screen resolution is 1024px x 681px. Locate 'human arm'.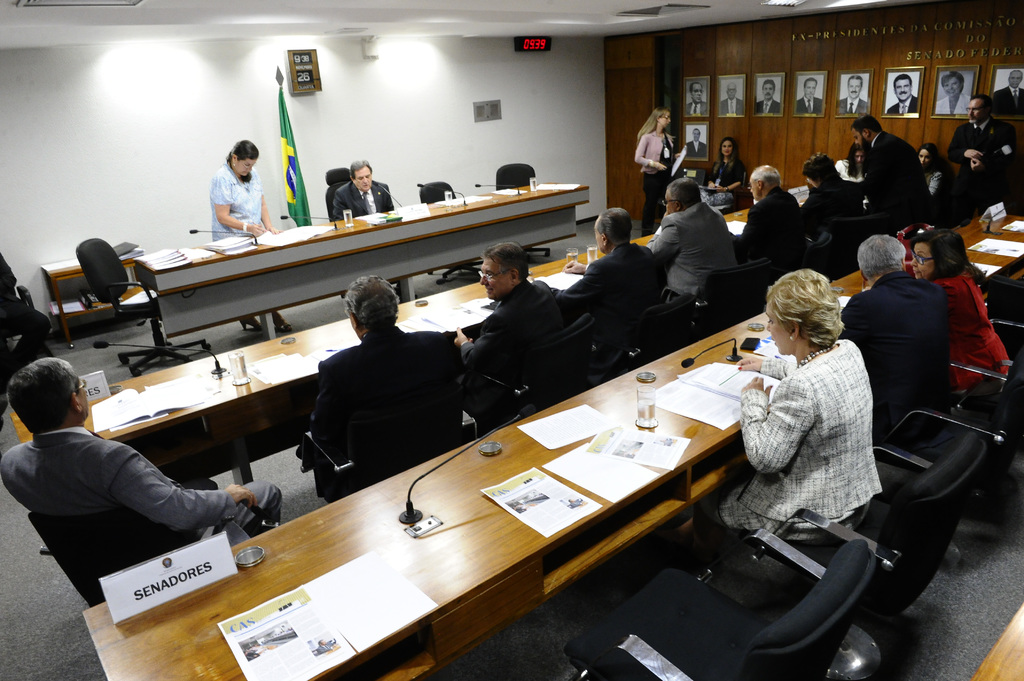
crop(554, 271, 584, 289).
